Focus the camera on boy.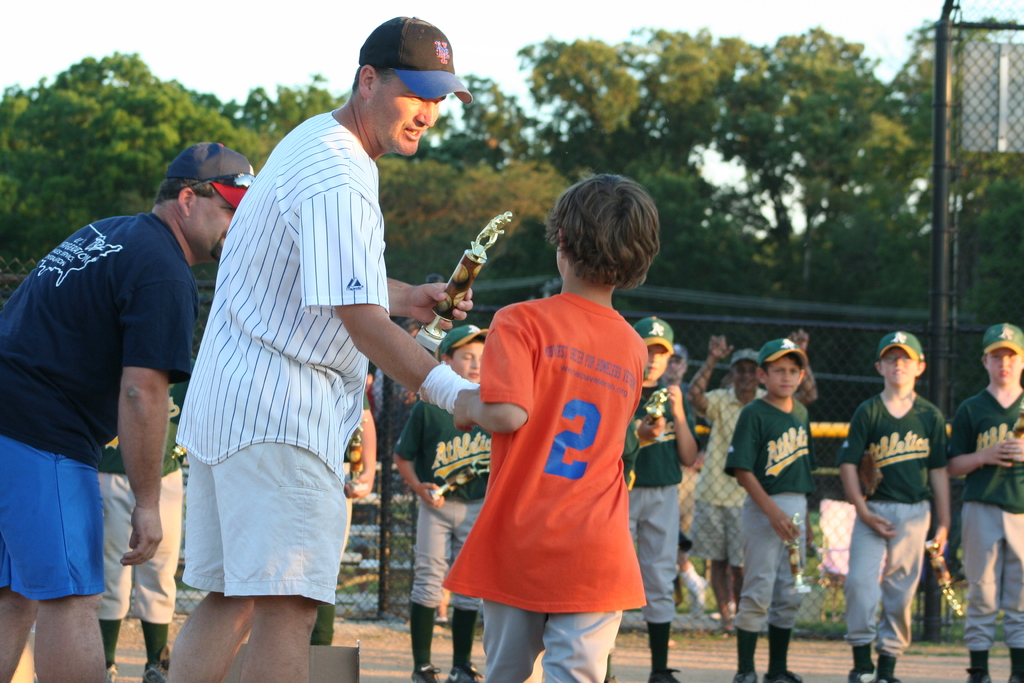
Focus region: (left=662, top=347, right=714, bottom=601).
